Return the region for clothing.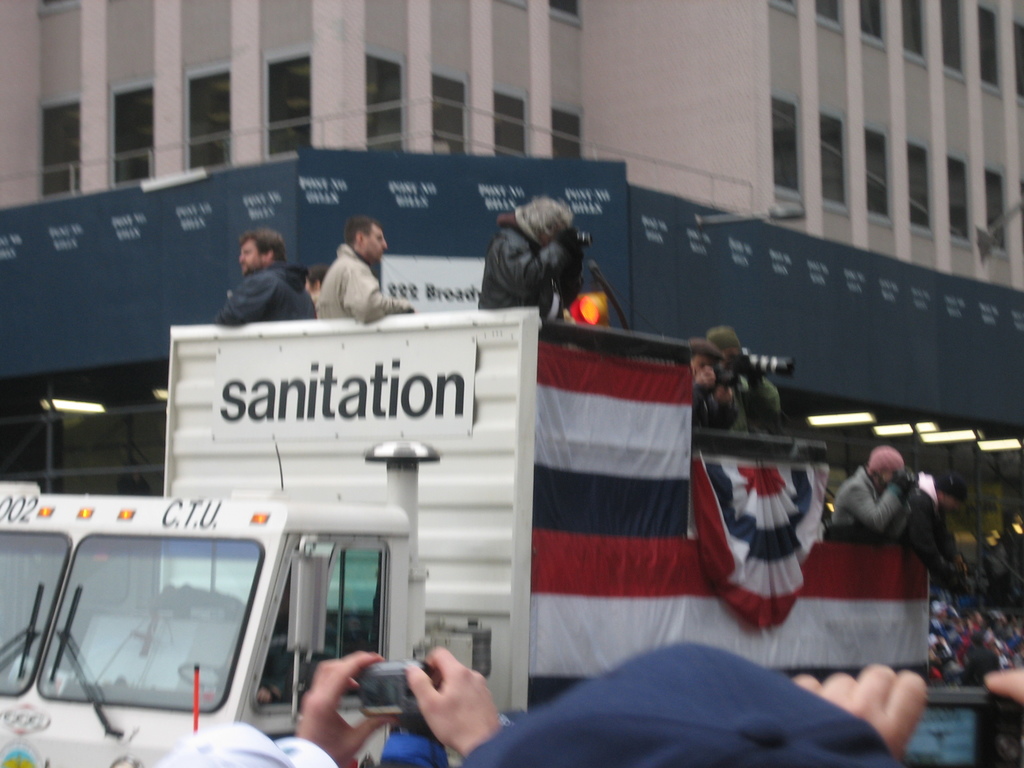
bbox(212, 265, 318, 324).
